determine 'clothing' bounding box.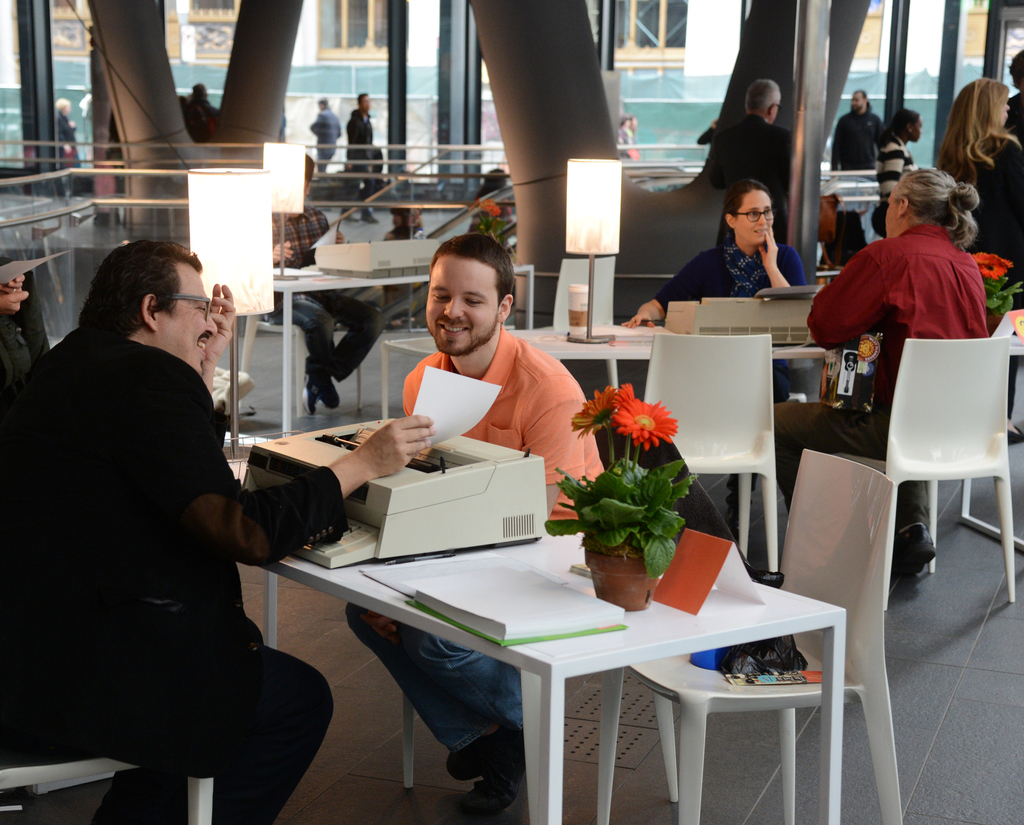
Determined: [x1=947, y1=127, x2=1023, y2=285].
